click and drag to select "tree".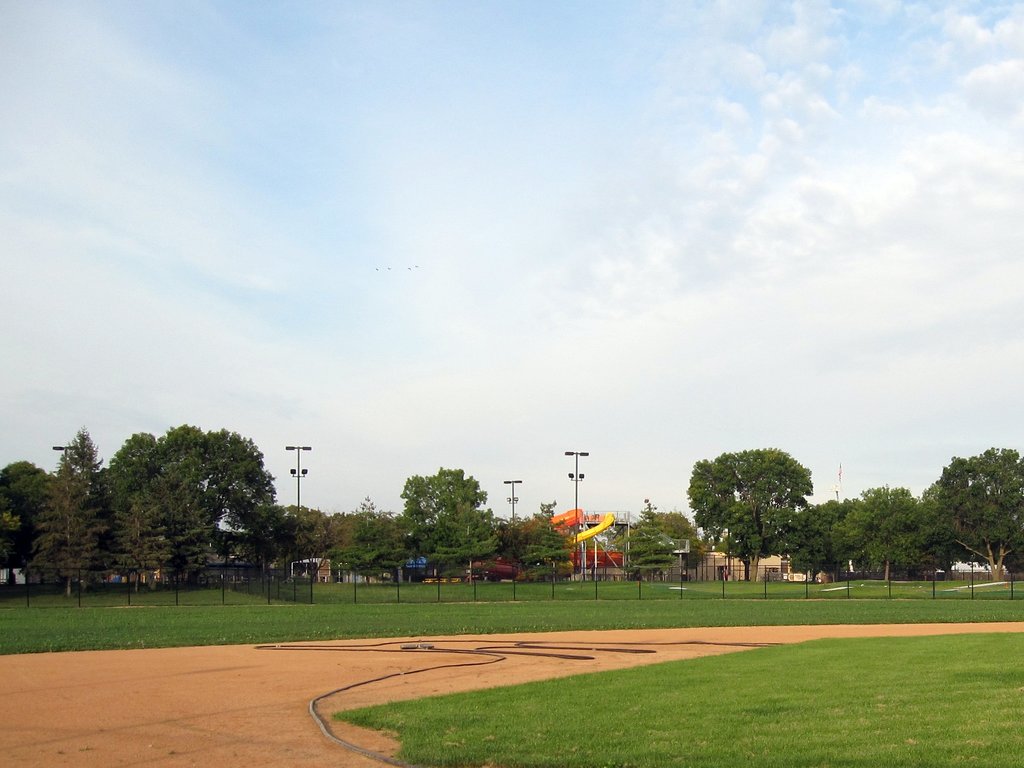
Selection: (left=107, top=490, right=168, bottom=602).
